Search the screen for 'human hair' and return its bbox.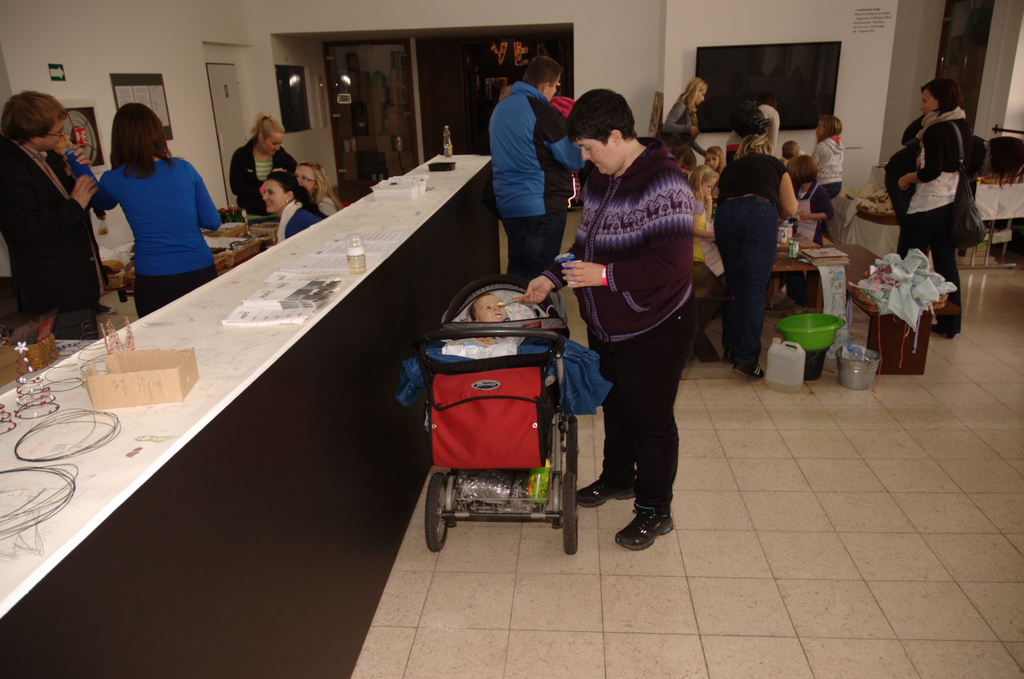
Found: box(712, 146, 728, 171).
